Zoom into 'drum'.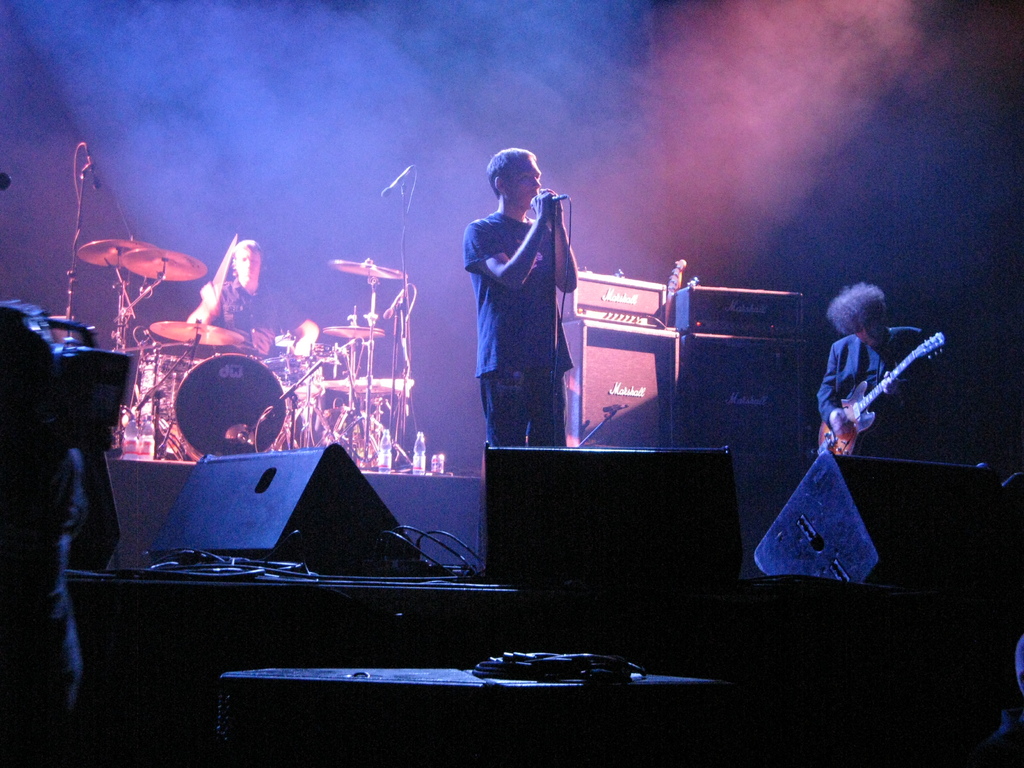
Zoom target: 263,356,312,392.
